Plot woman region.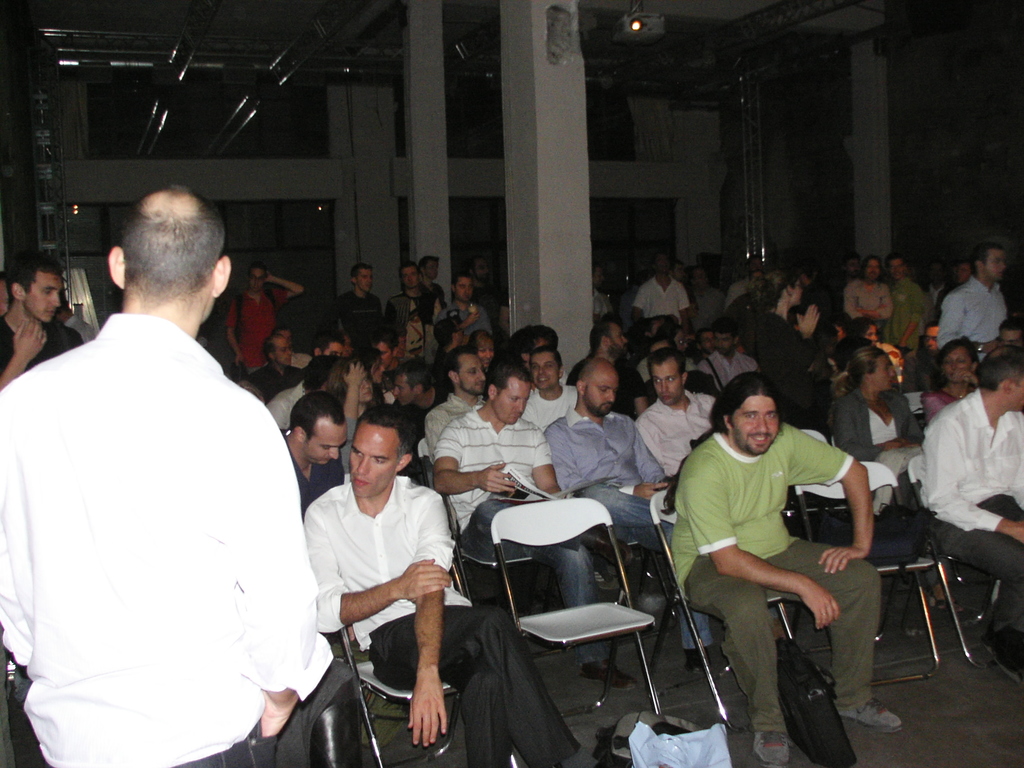
Plotted at x1=854 y1=315 x2=884 y2=341.
